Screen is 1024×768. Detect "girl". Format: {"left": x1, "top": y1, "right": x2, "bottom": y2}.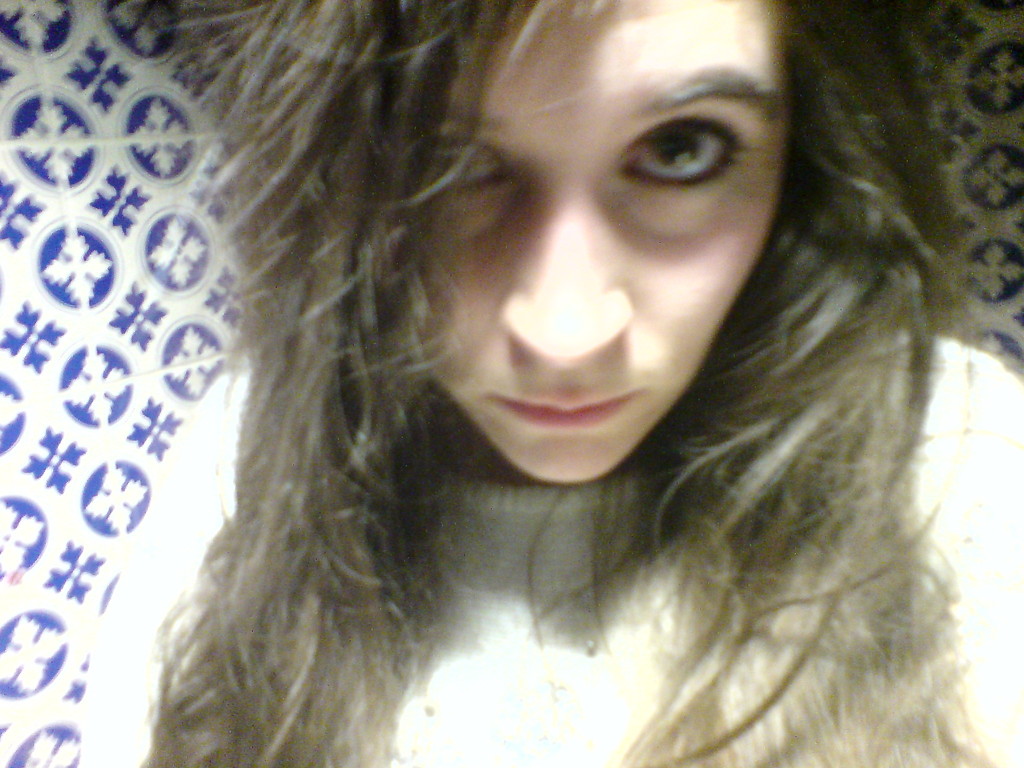
{"left": 79, "top": 0, "right": 1023, "bottom": 767}.
